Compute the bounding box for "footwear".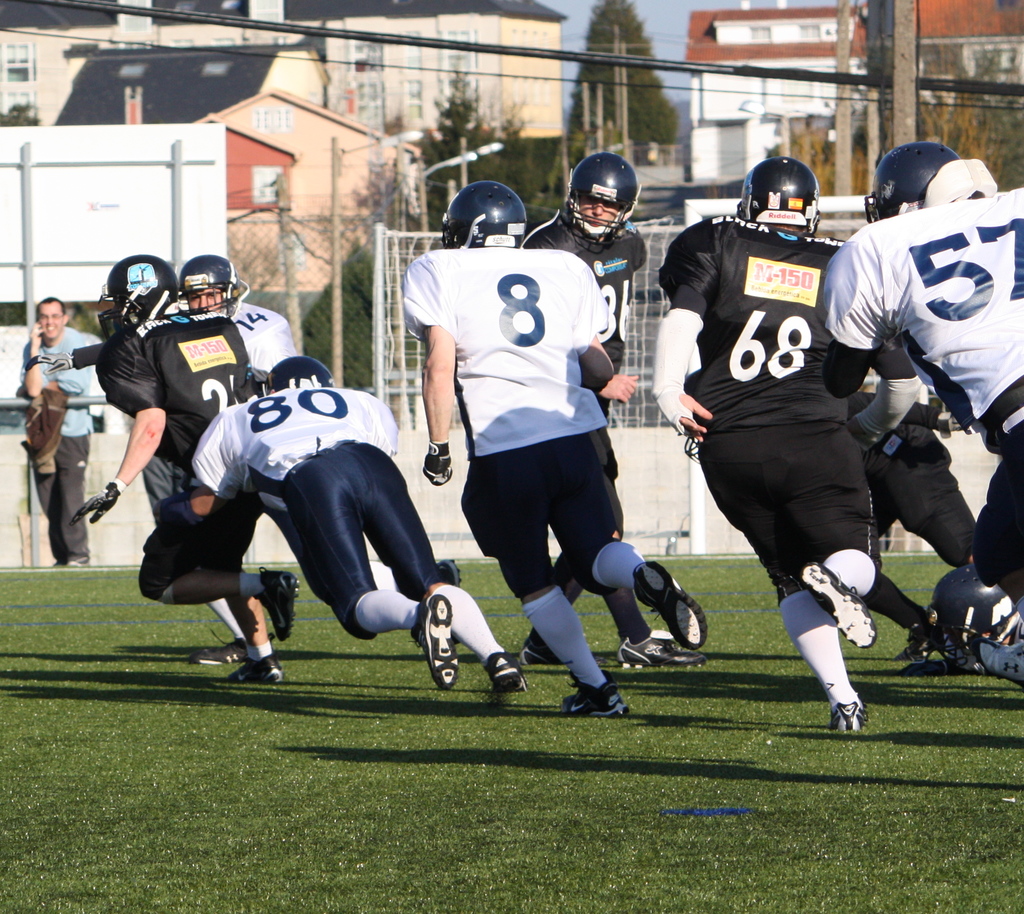
(x1=799, y1=564, x2=876, y2=652).
